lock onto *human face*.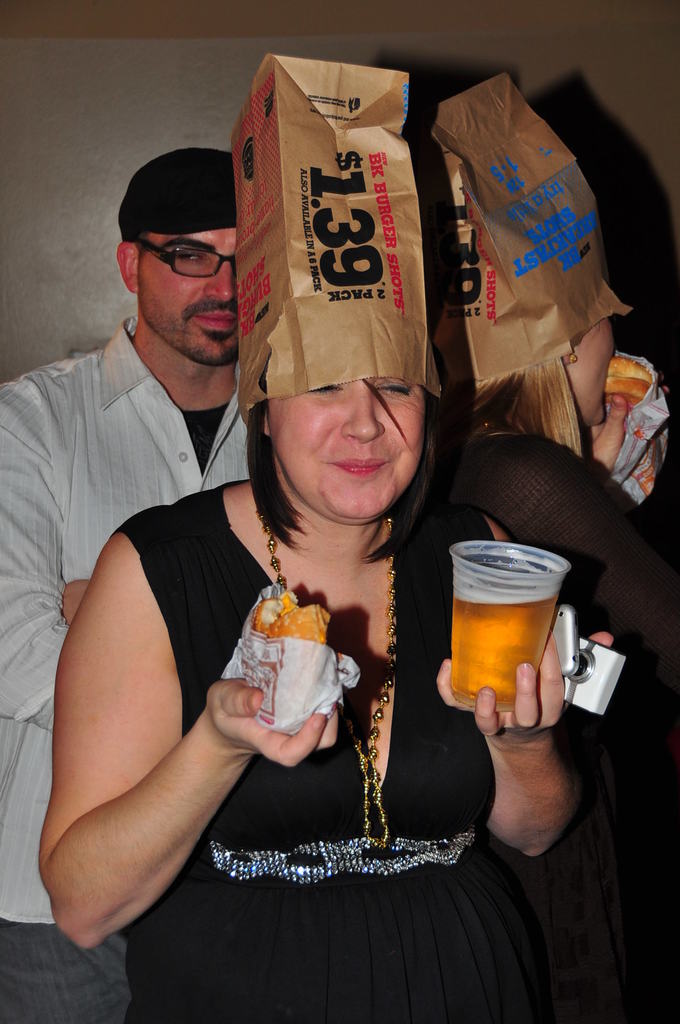
Locked: 123, 217, 247, 377.
